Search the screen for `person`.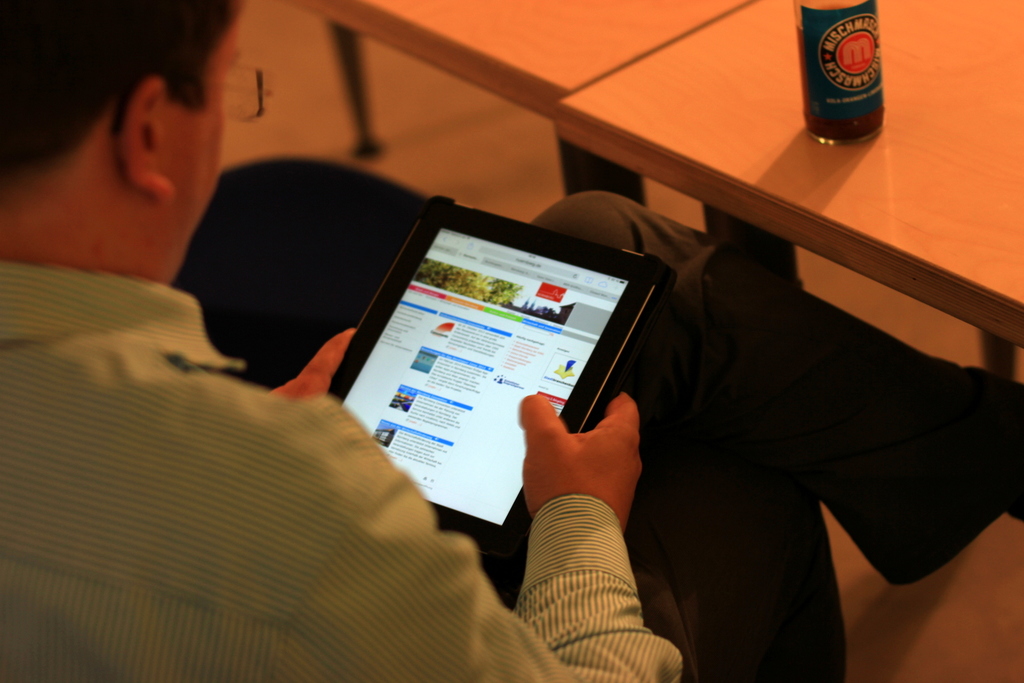
Found at [0,0,1023,682].
